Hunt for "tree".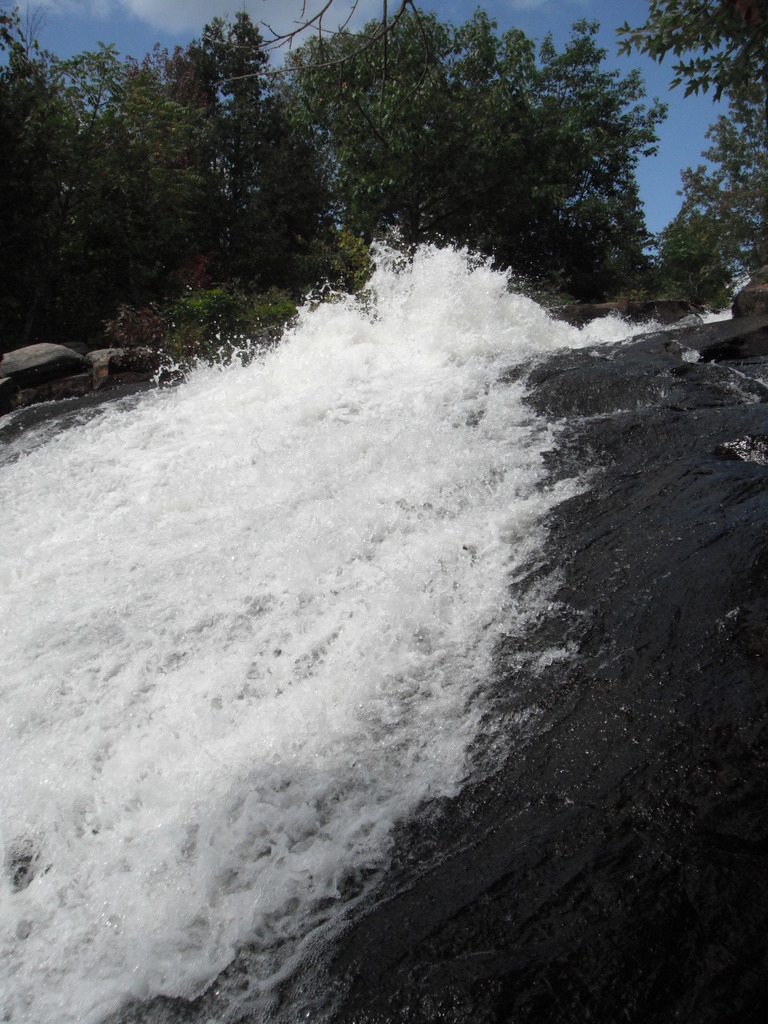
Hunted down at <region>604, 0, 767, 321</region>.
